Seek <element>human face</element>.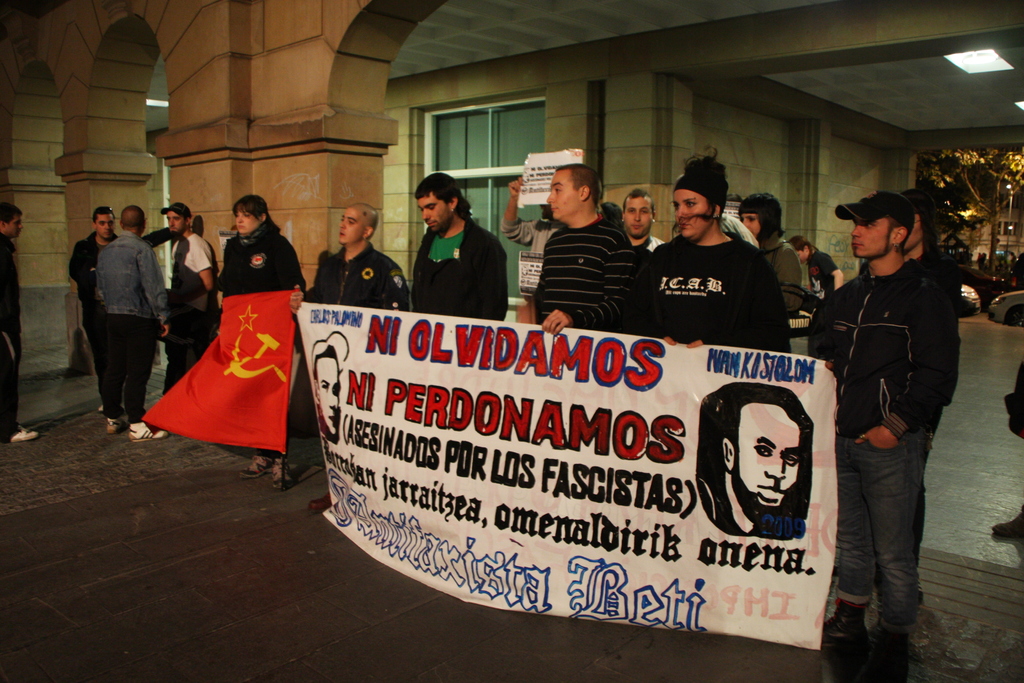
pyautogui.locateOnScreen(897, 217, 919, 258).
